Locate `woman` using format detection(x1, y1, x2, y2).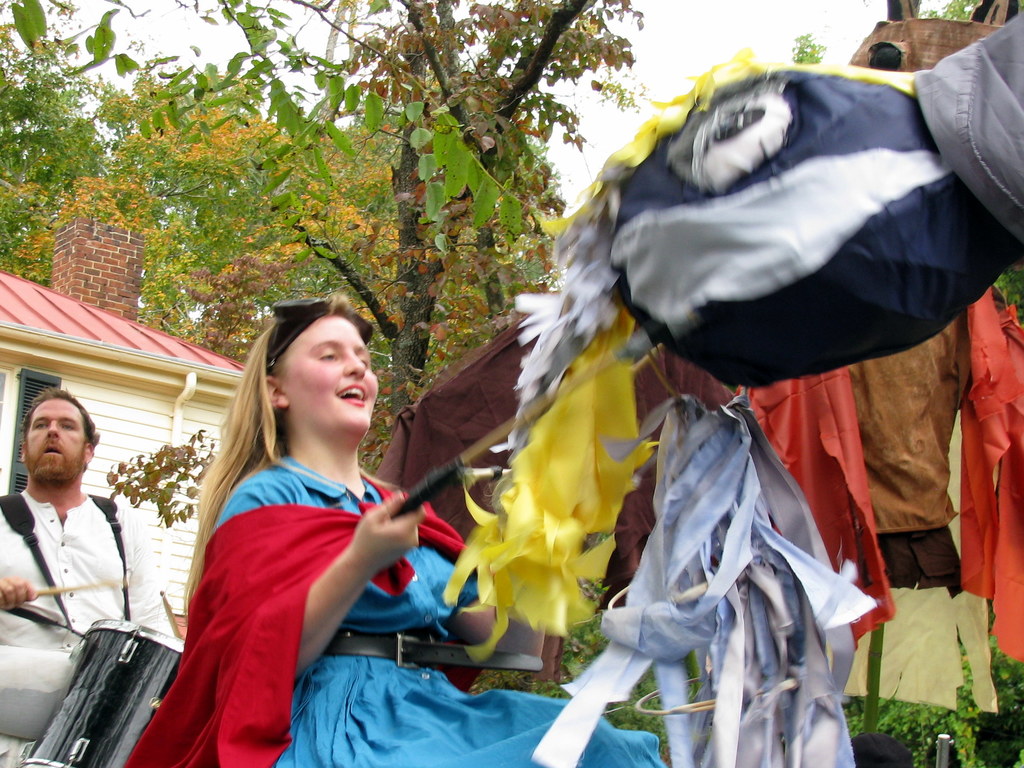
detection(154, 287, 457, 753).
